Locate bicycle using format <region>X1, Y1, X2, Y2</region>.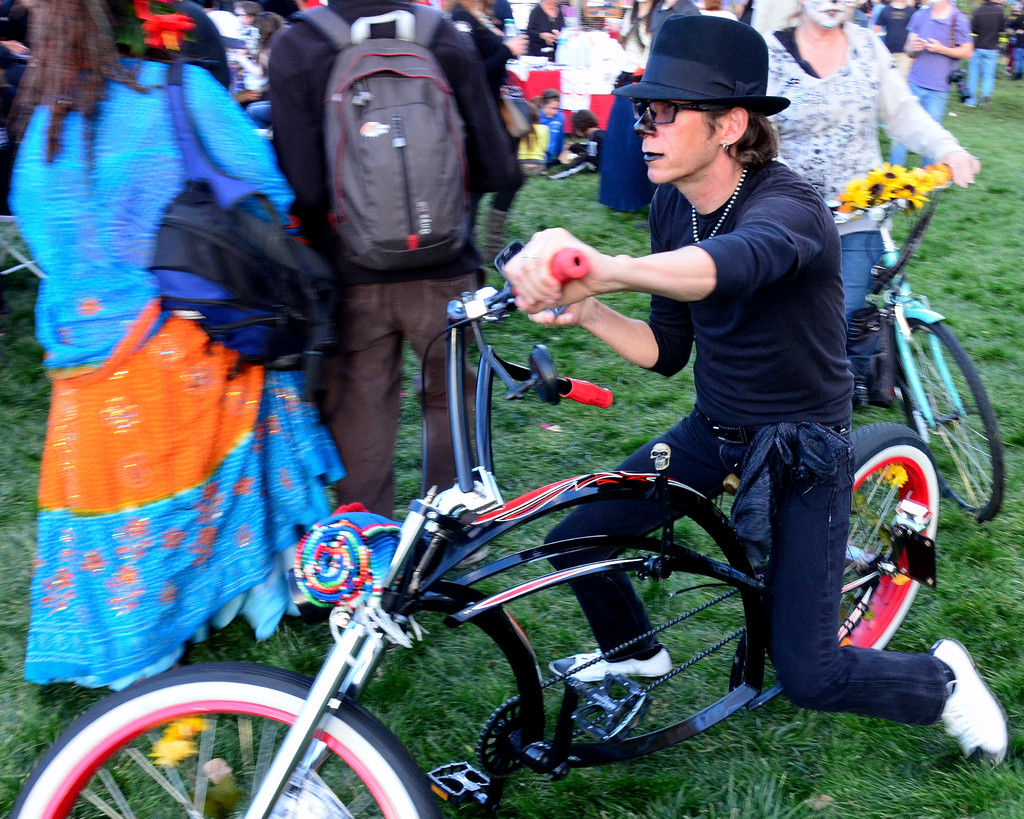
<region>65, 244, 962, 807</region>.
